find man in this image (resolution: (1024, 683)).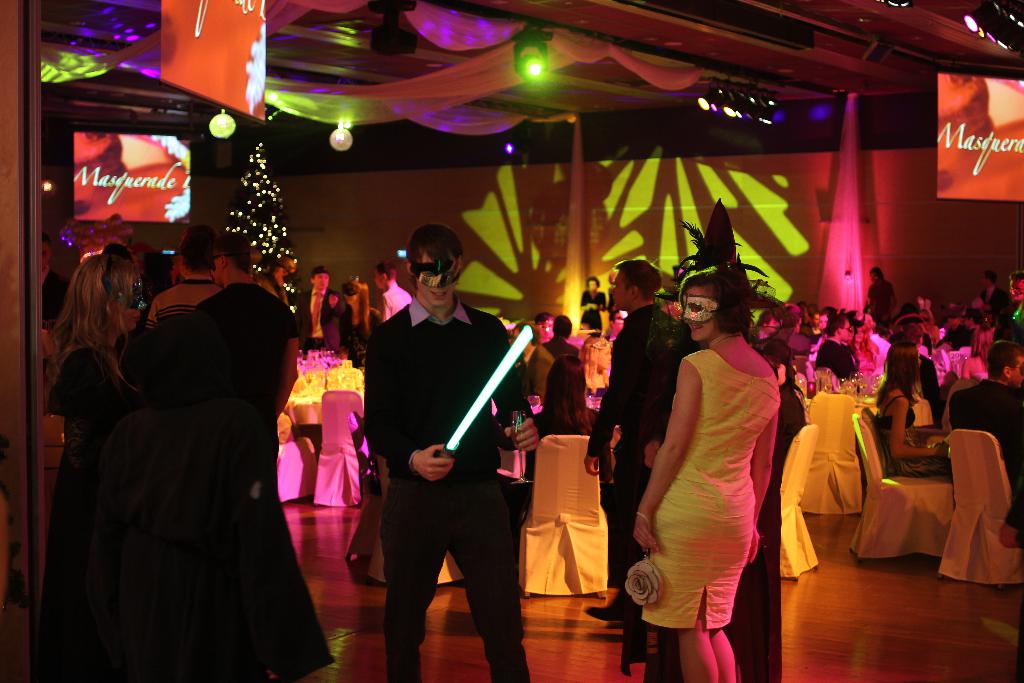
detection(581, 259, 699, 617).
